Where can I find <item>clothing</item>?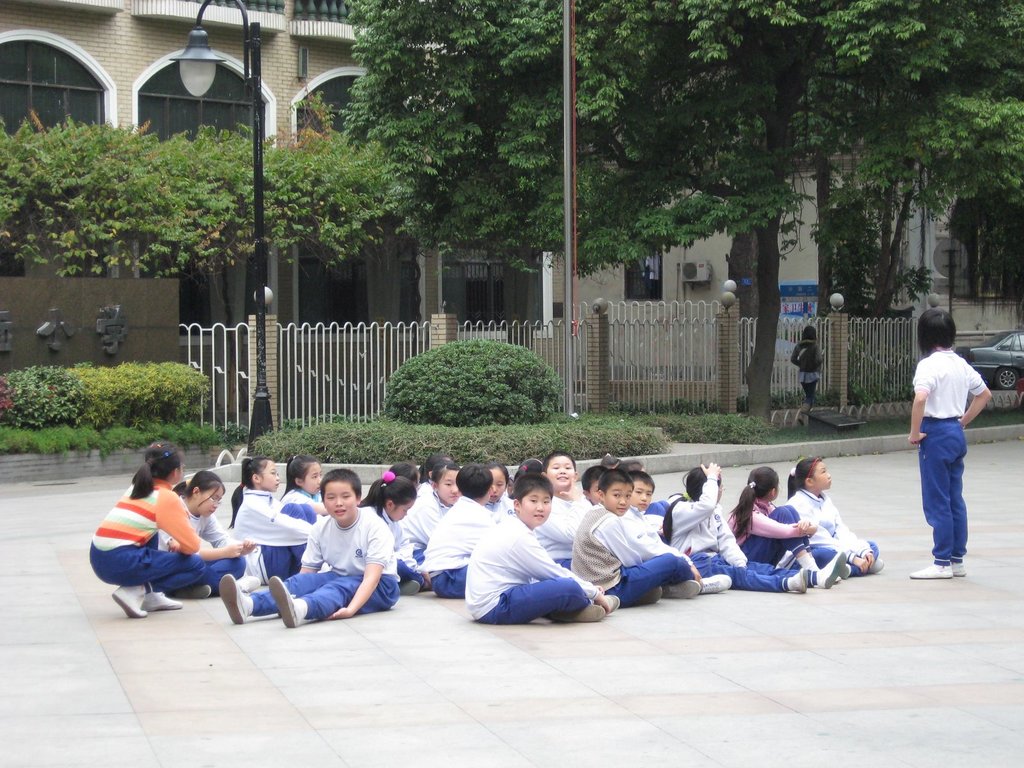
You can find it at bbox=[915, 348, 986, 561].
